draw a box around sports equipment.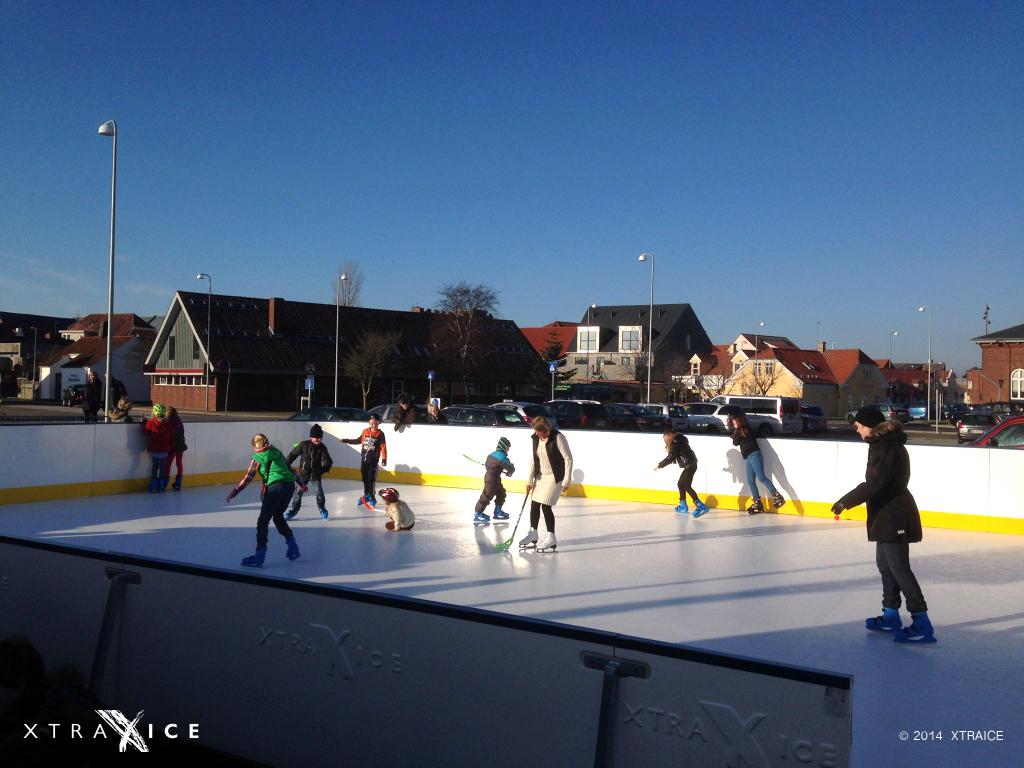
Rect(285, 541, 301, 565).
